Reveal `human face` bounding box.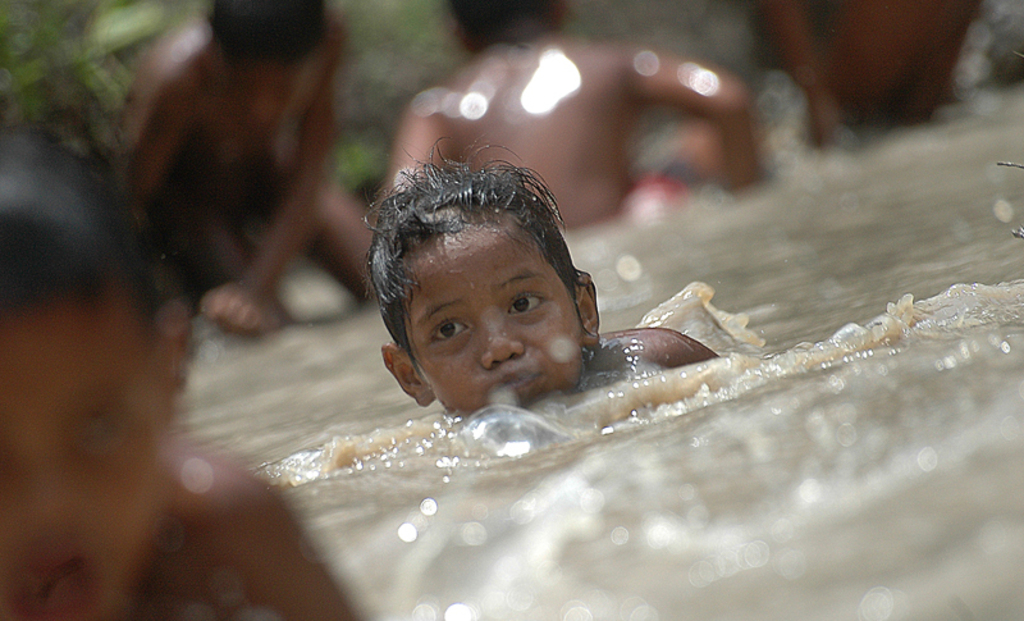
Revealed: x1=0 y1=301 x2=175 y2=620.
